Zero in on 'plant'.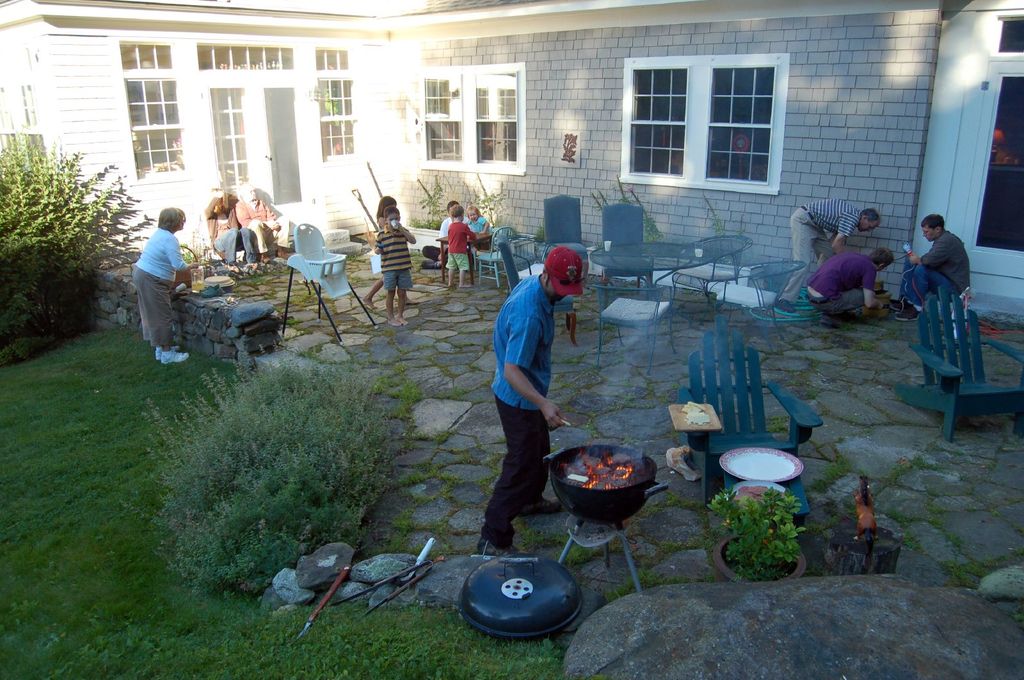
Zeroed in: (628, 435, 646, 446).
